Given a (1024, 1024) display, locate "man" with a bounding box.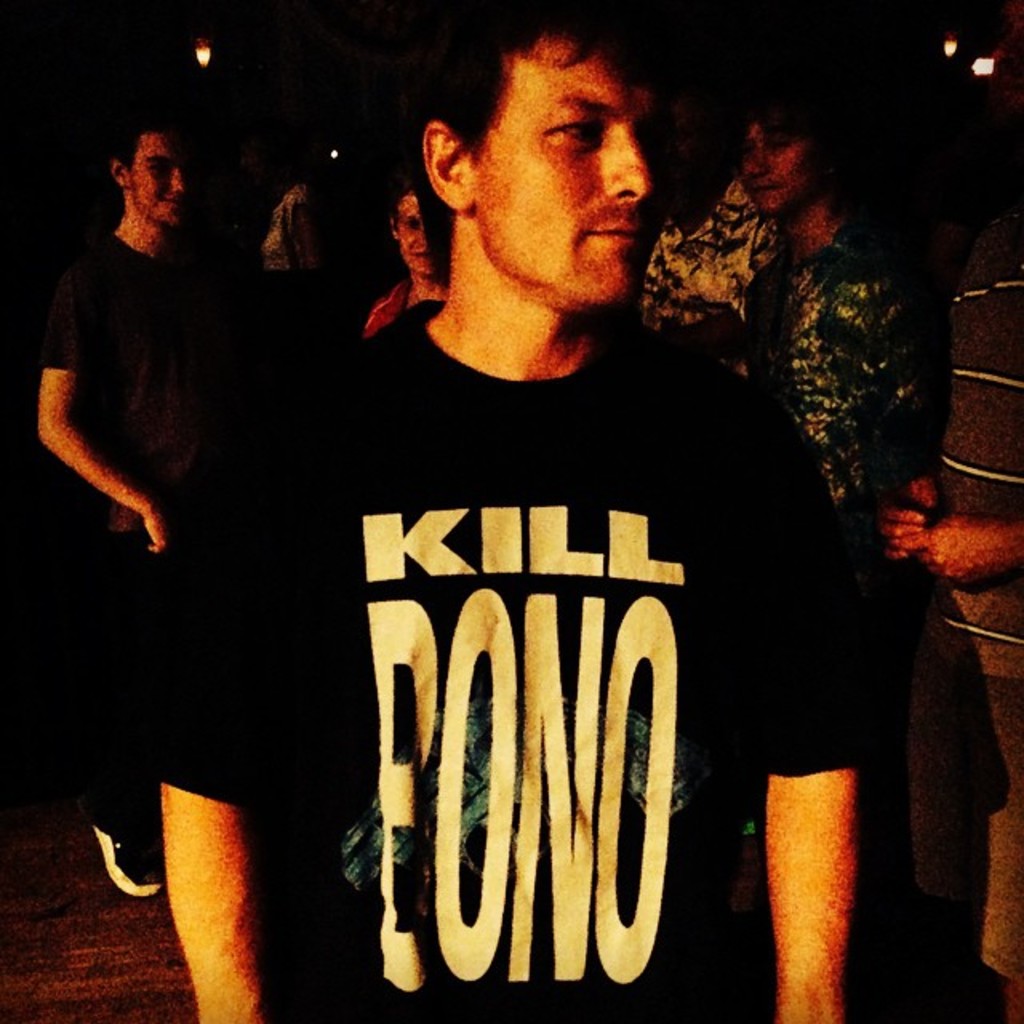
Located: l=27, t=112, r=214, b=896.
